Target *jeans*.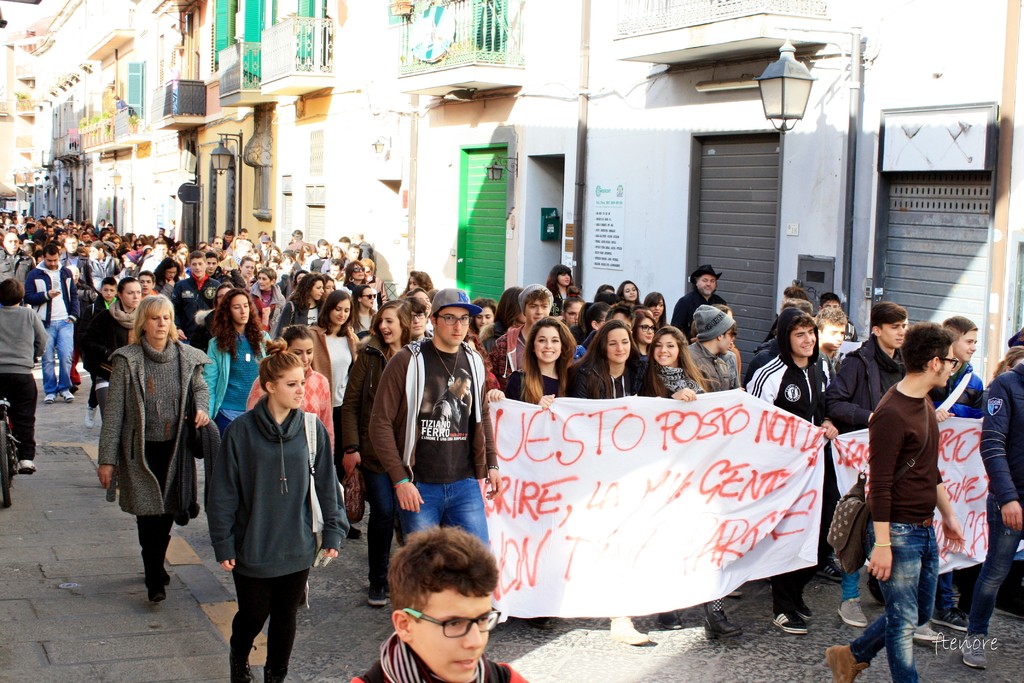
Target region: l=936, t=577, r=966, b=619.
